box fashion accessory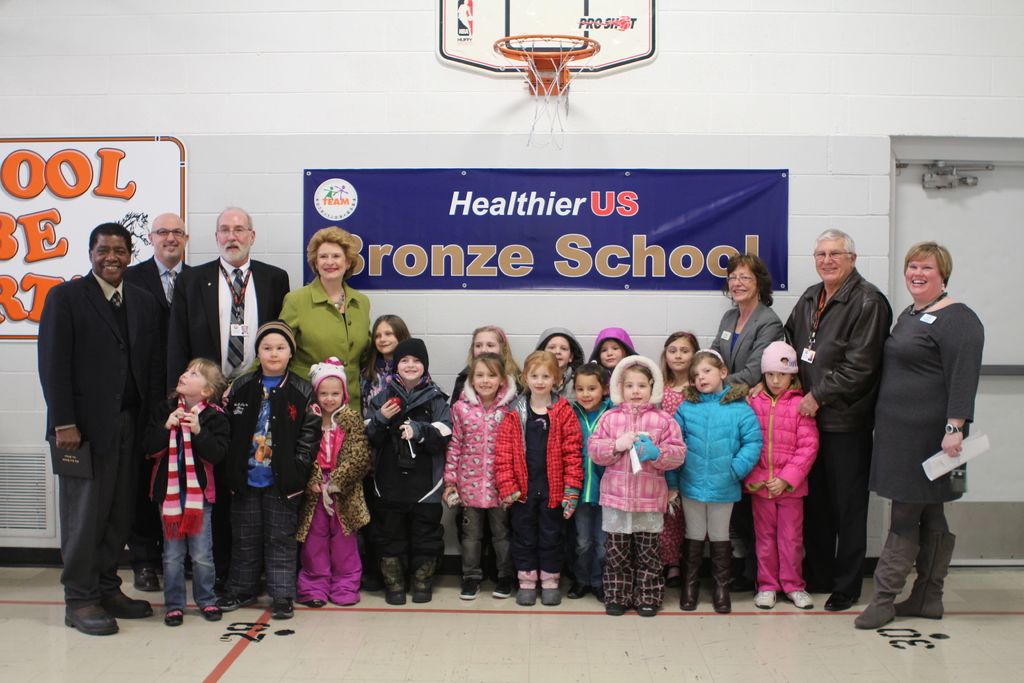
[x1=943, y1=420, x2=965, y2=436]
